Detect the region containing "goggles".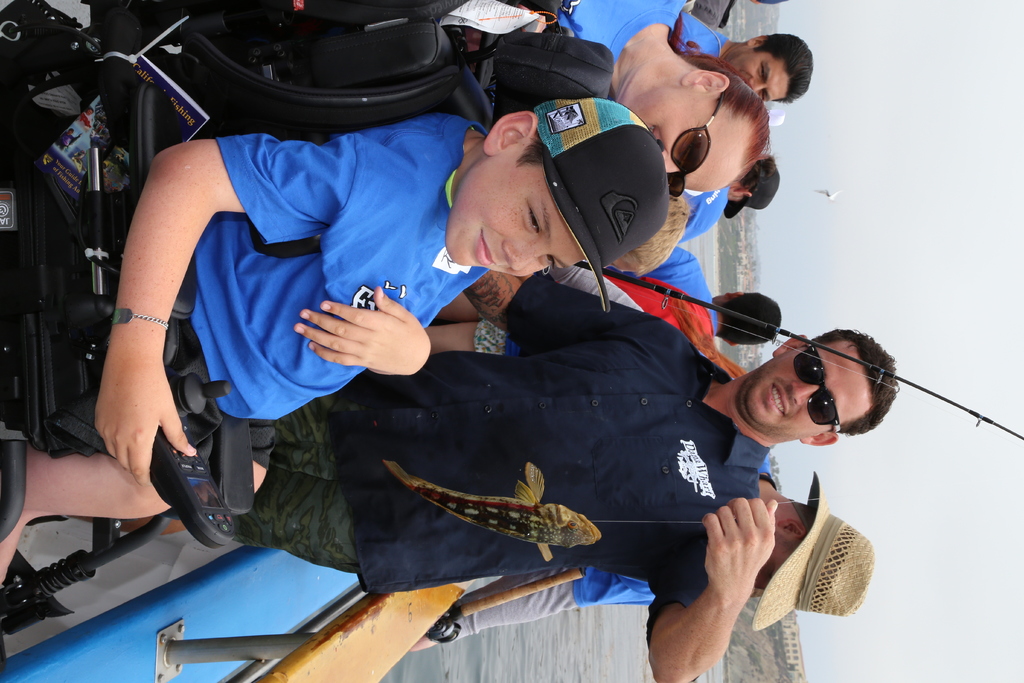
Rect(792, 340, 842, 431).
